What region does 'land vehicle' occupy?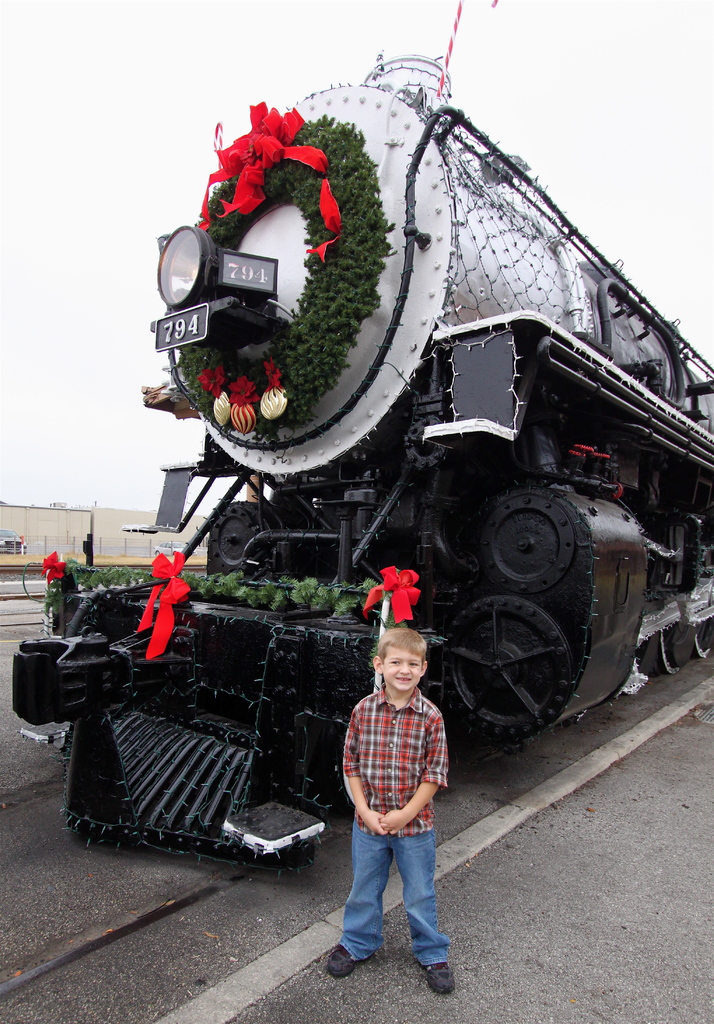
146 113 694 833.
